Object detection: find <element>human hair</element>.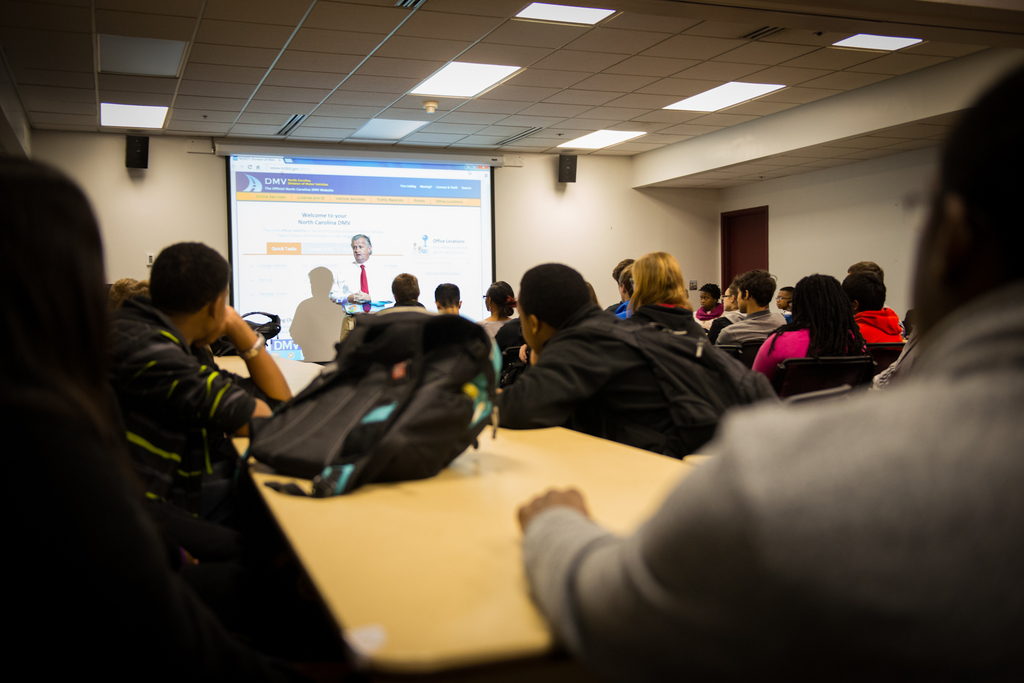
pyautogui.locateOnScreen(139, 241, 221, 322).
